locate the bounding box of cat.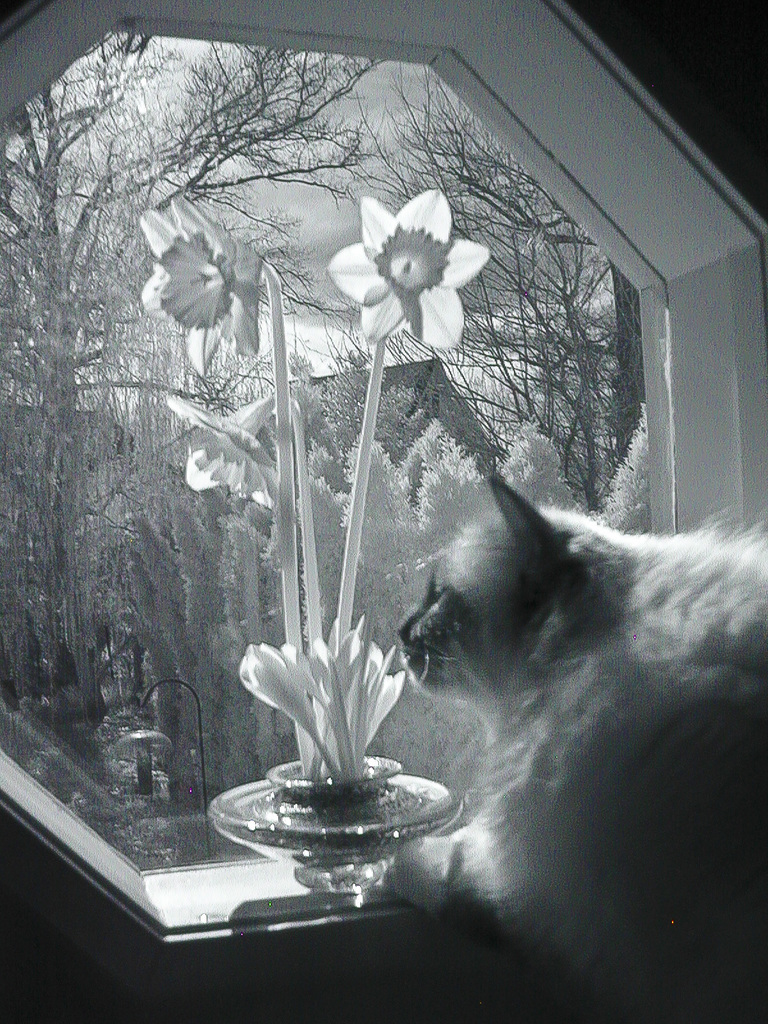
Bounding box: [394, 469, 767, 1017].
